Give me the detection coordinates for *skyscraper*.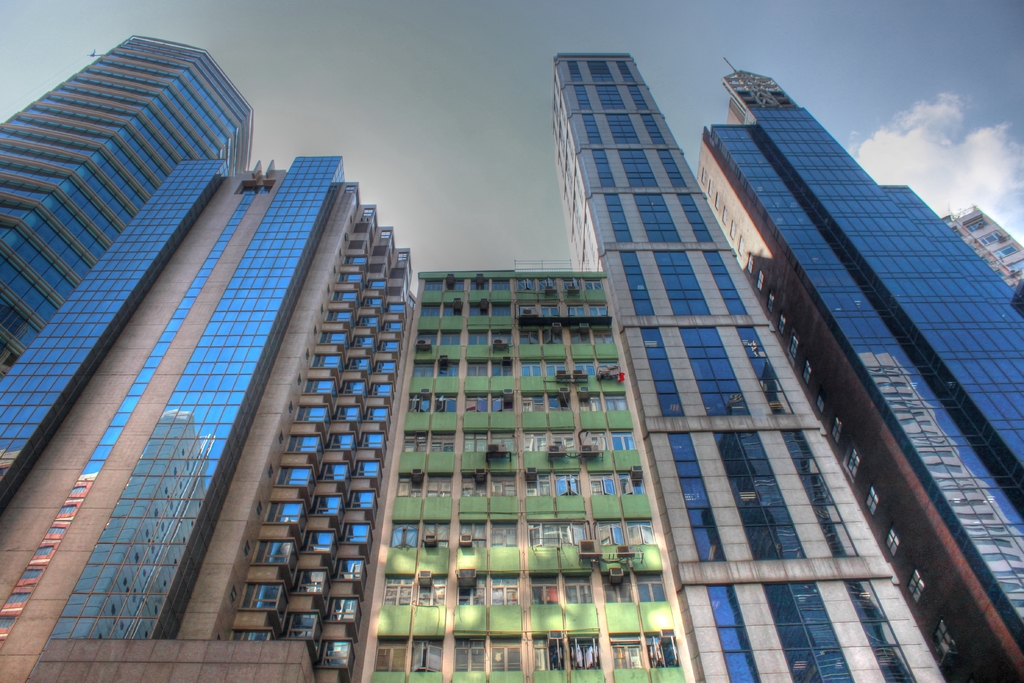
{"x1": 23, "y1": 44, "x2": 604, "y2": 676}.
